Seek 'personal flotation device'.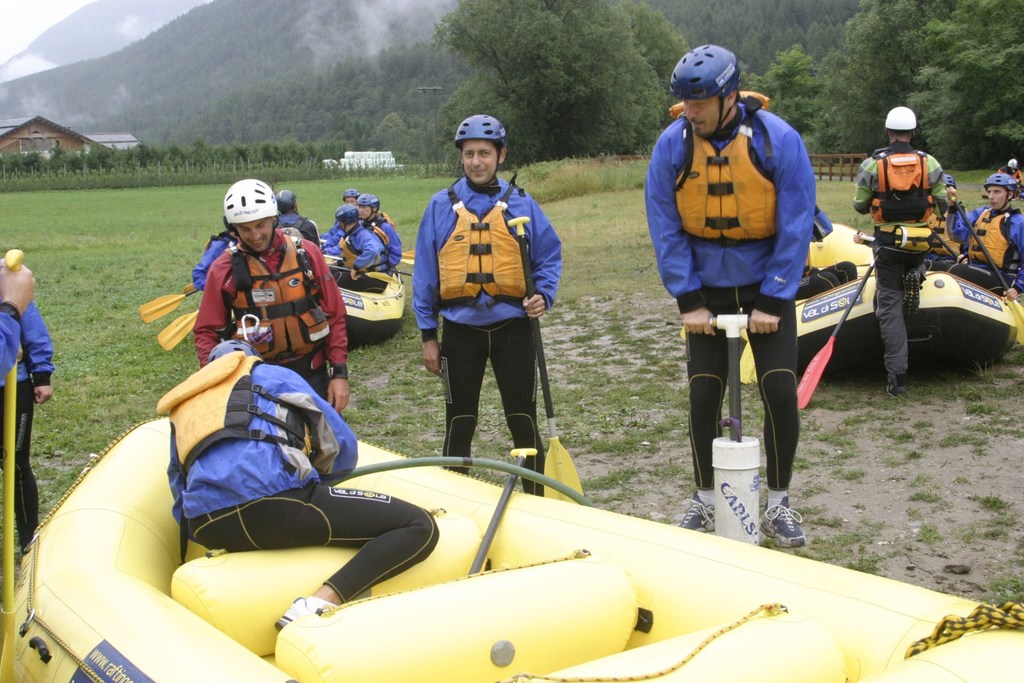
bbox=(150, 352, 323, 487).
